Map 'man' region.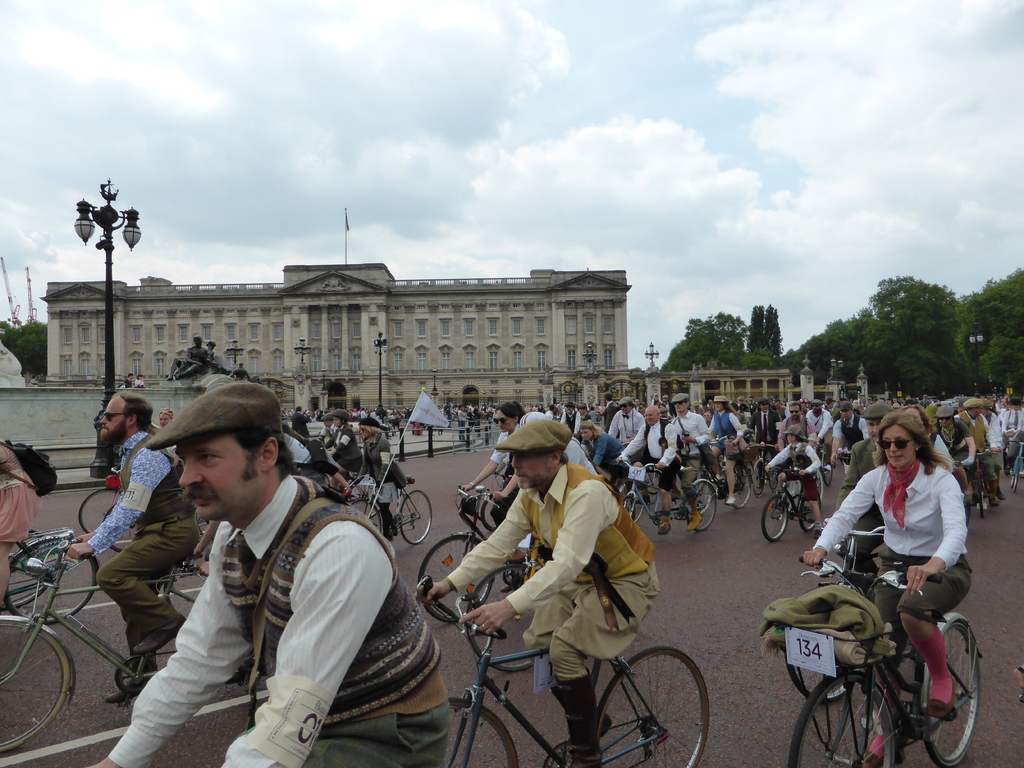
Mapped to {"left": 609, "top": 396, "right": 642, "bottom": 438}.
